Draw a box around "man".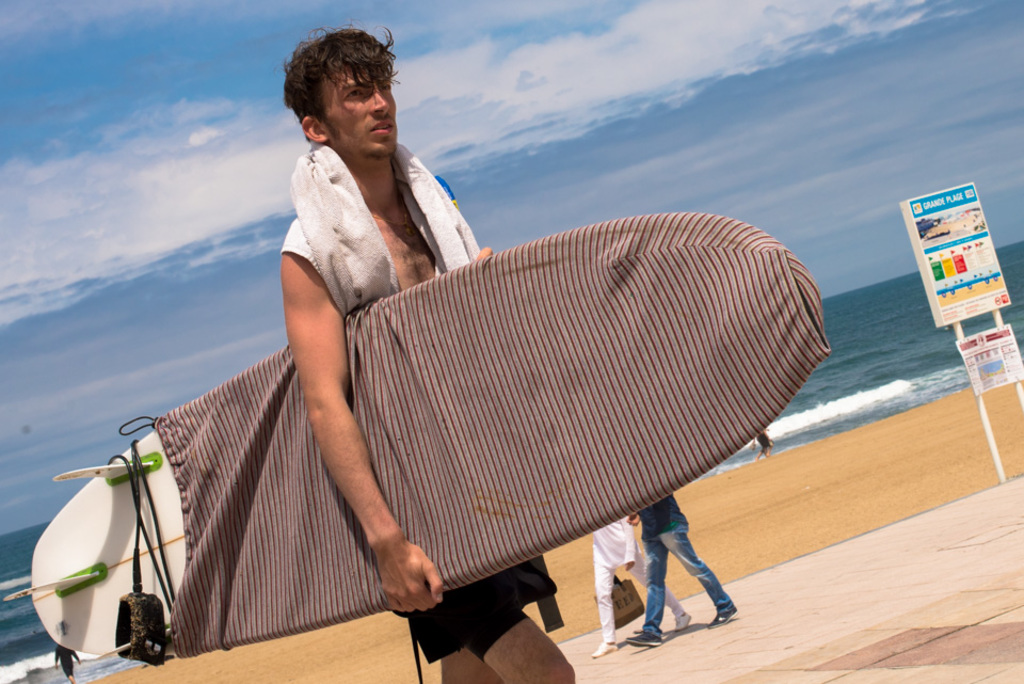
[left=262, top=42, right=519, bottom=601].
